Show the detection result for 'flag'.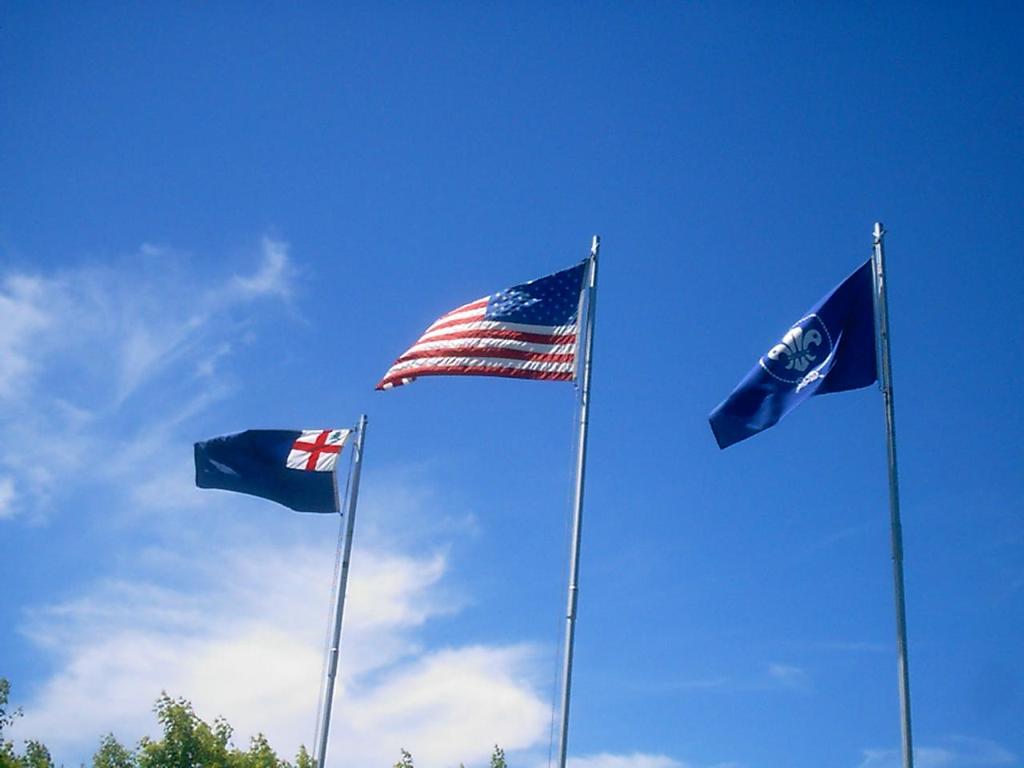
704:260:884:446.
